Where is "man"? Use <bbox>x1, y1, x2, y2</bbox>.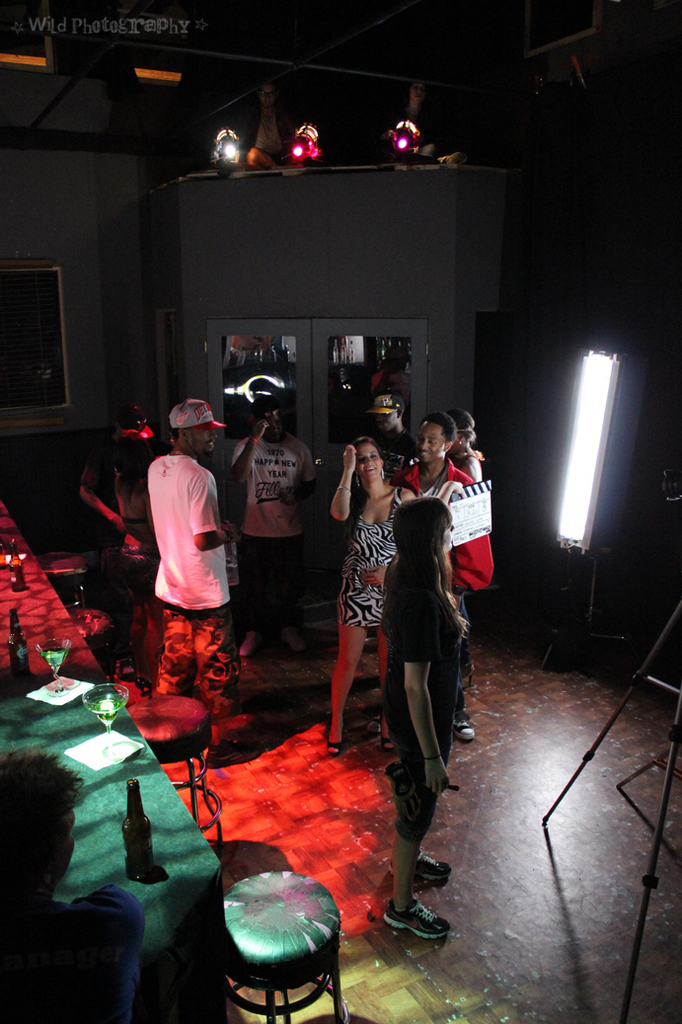
<bbox>238, 84, 298, 167</bbox>.
